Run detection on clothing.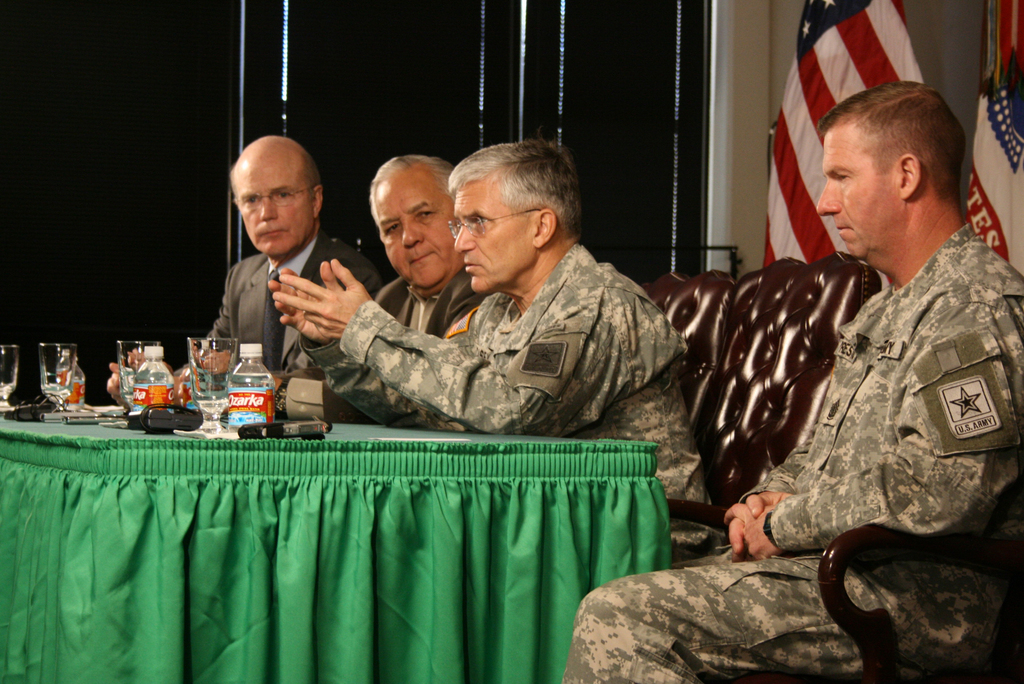
Result: 378,268,484,339.
